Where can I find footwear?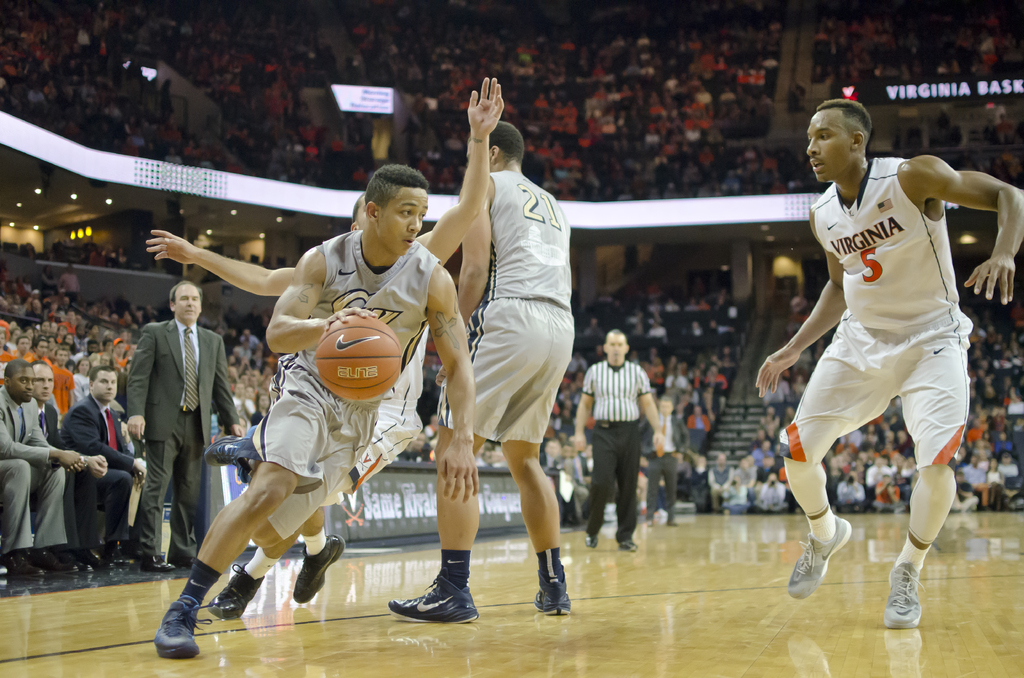
You can find it at [left=94, top=543, right=108, bottom=567].
